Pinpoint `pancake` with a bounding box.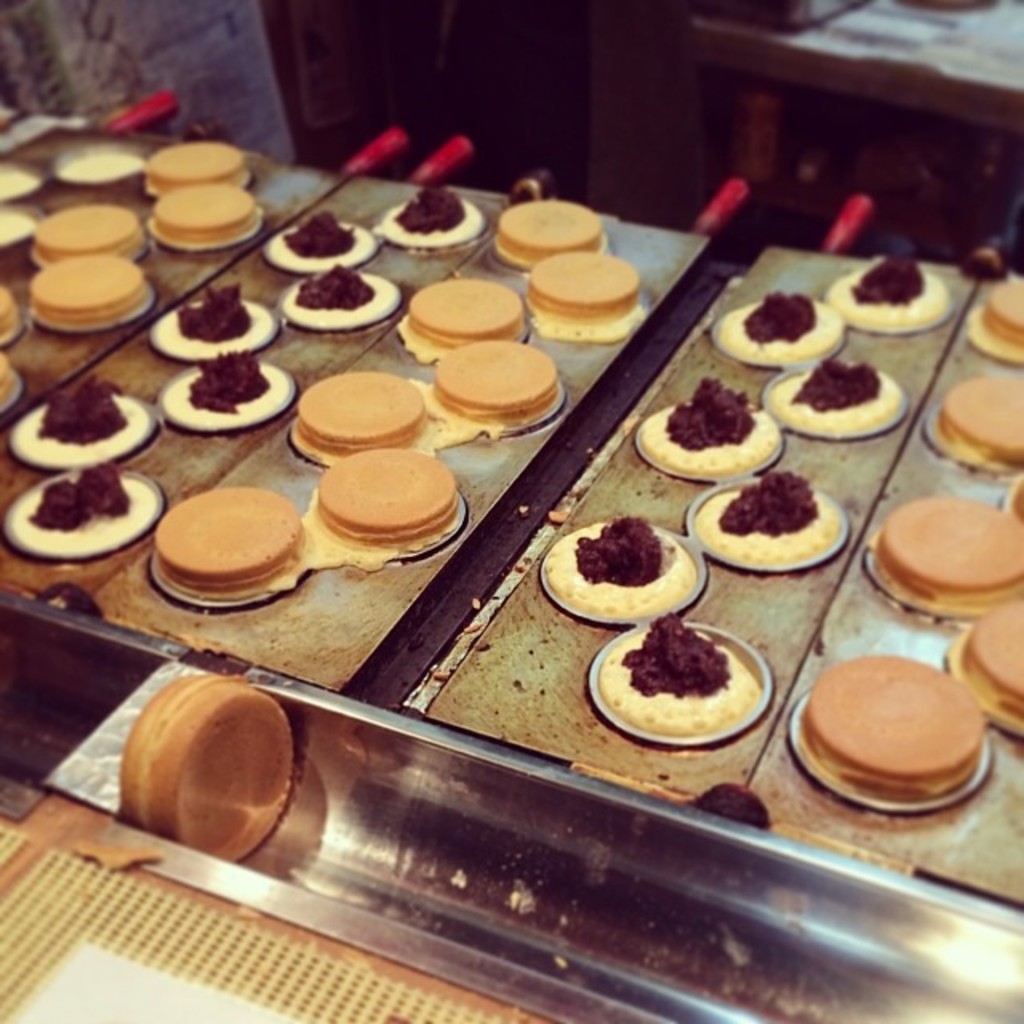
Rect(18, 365, 155, 474).
